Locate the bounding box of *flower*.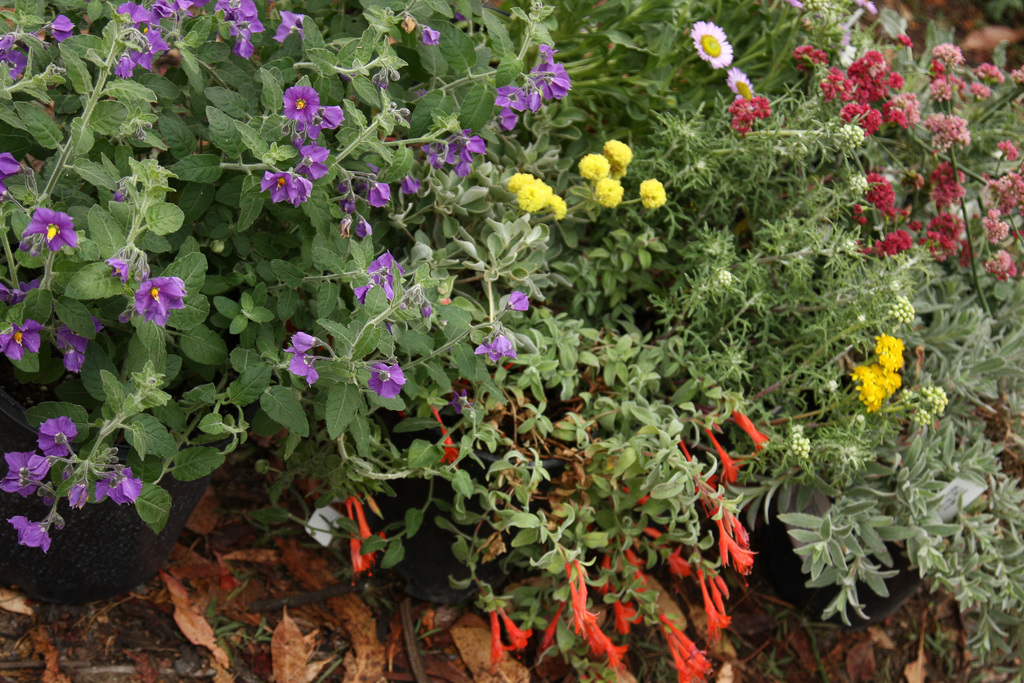
Bounding box: x1=360 y1=136 x2=492 y2=204.
